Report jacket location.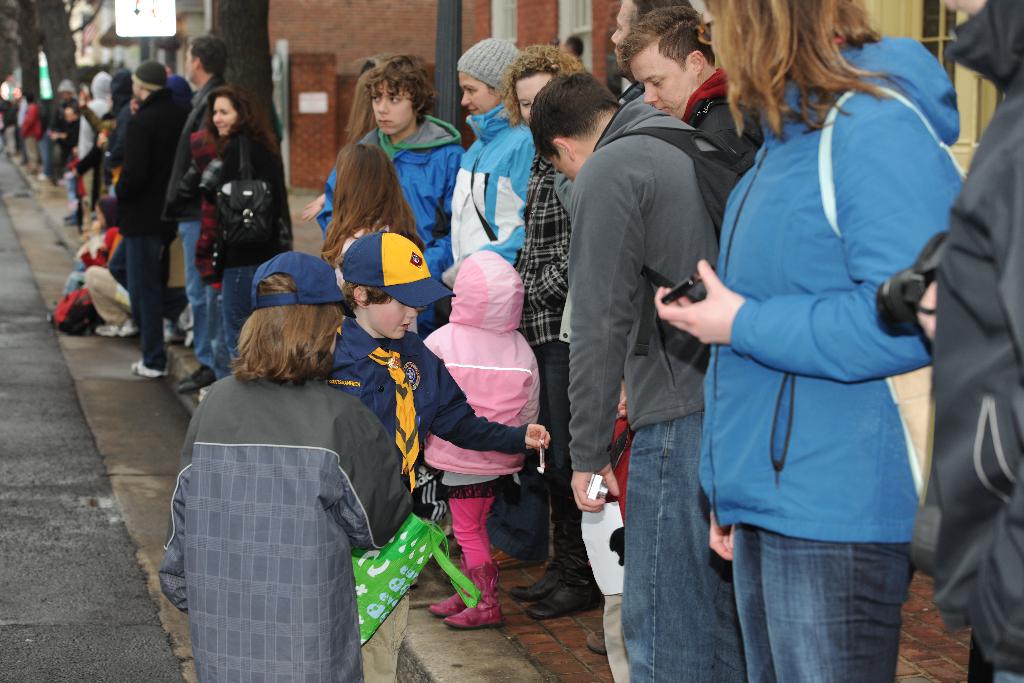
Report: (left=682, top=27, right=960, bottom=569).
